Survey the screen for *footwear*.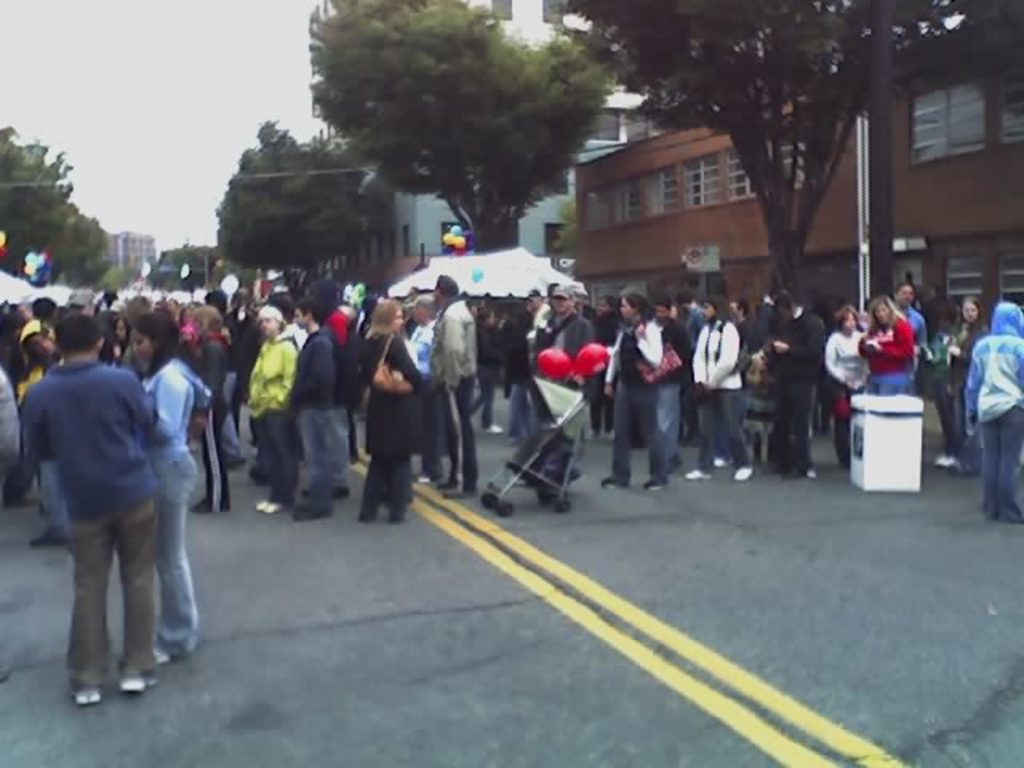
Survey found: l=941, t=454, r=960, b=470.
